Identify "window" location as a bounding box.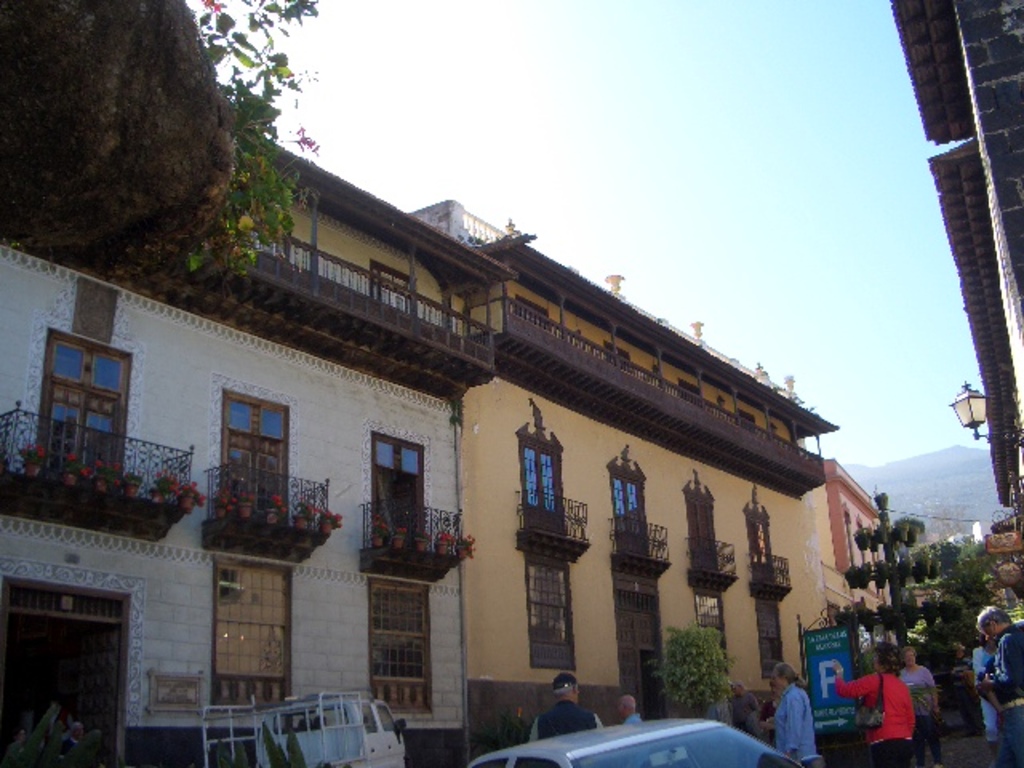
x1=523, y1=438, x2=560, y2=533.
